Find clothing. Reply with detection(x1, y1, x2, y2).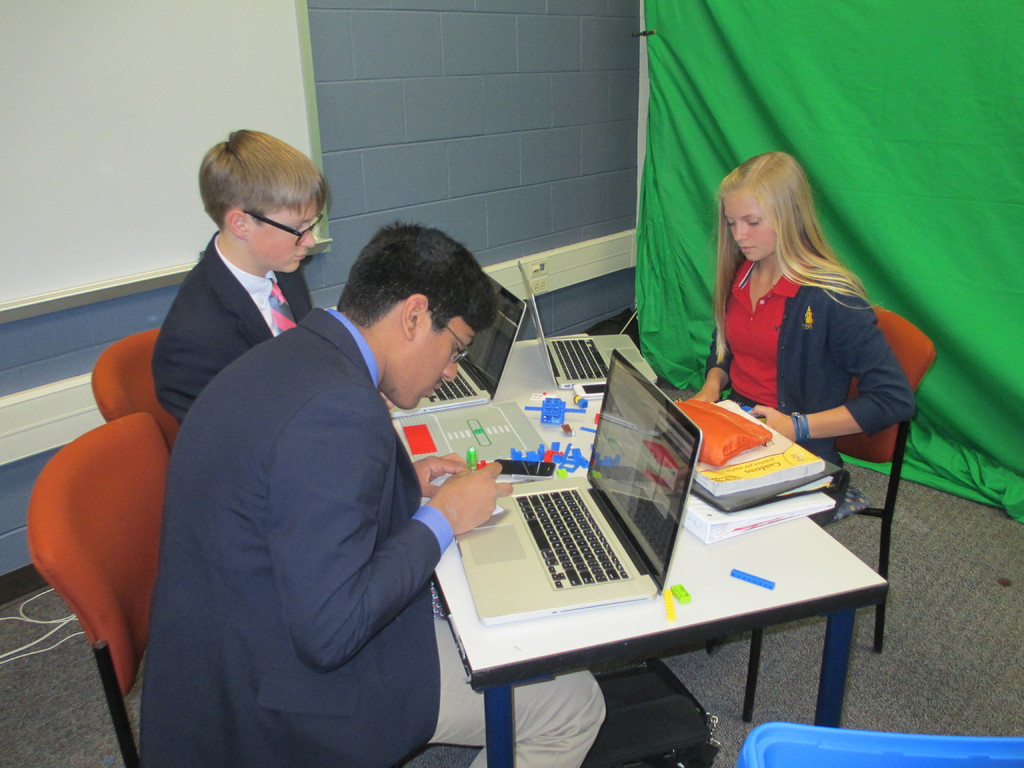
detection(139, 299, 605, 766).
